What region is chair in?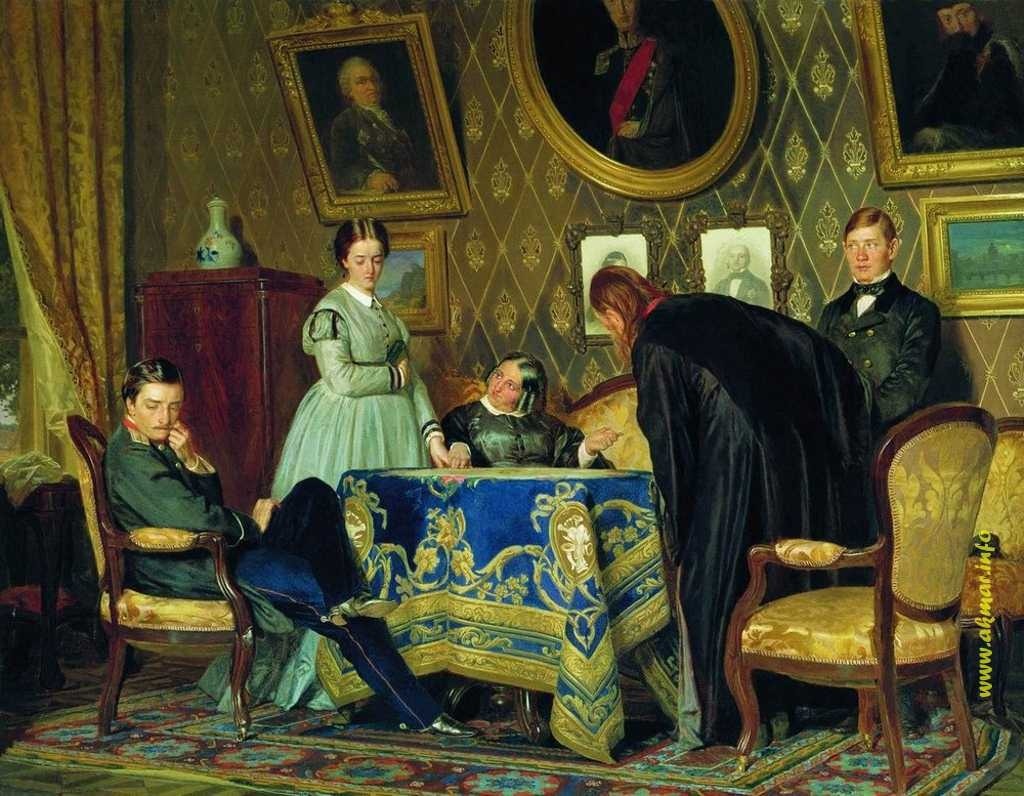
(left=719, top=335, right=1008, bottom=794).
